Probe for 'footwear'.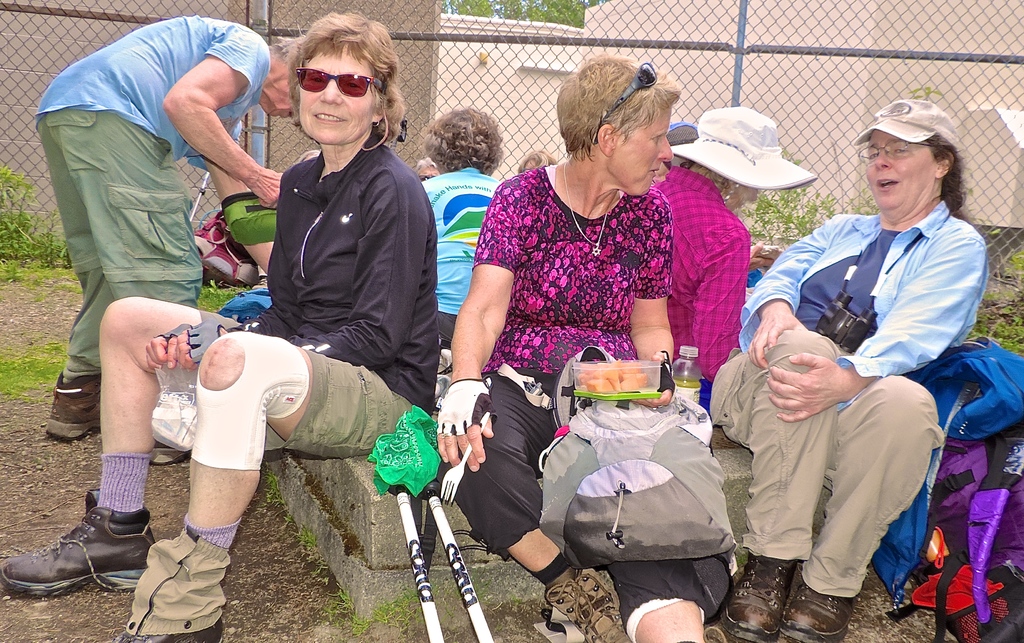
Probe result: x1=44, y1=371, x2=106, y2=439.
